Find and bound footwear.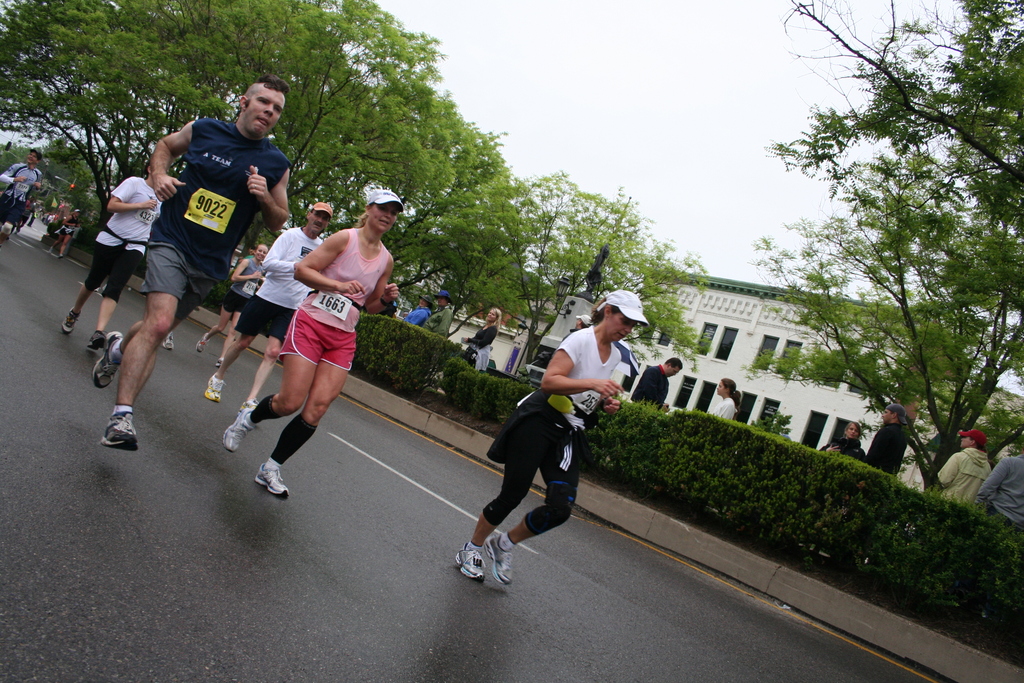
Bound: <region>89, 332, 108, 349</region>.
